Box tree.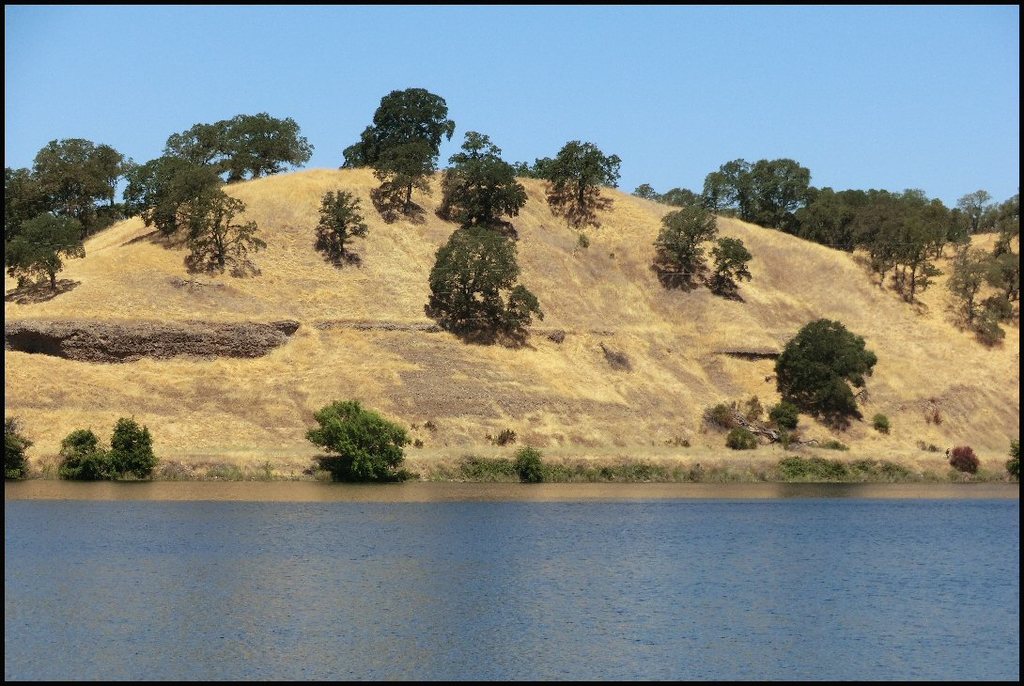
box(320, 186, 363, 256).
